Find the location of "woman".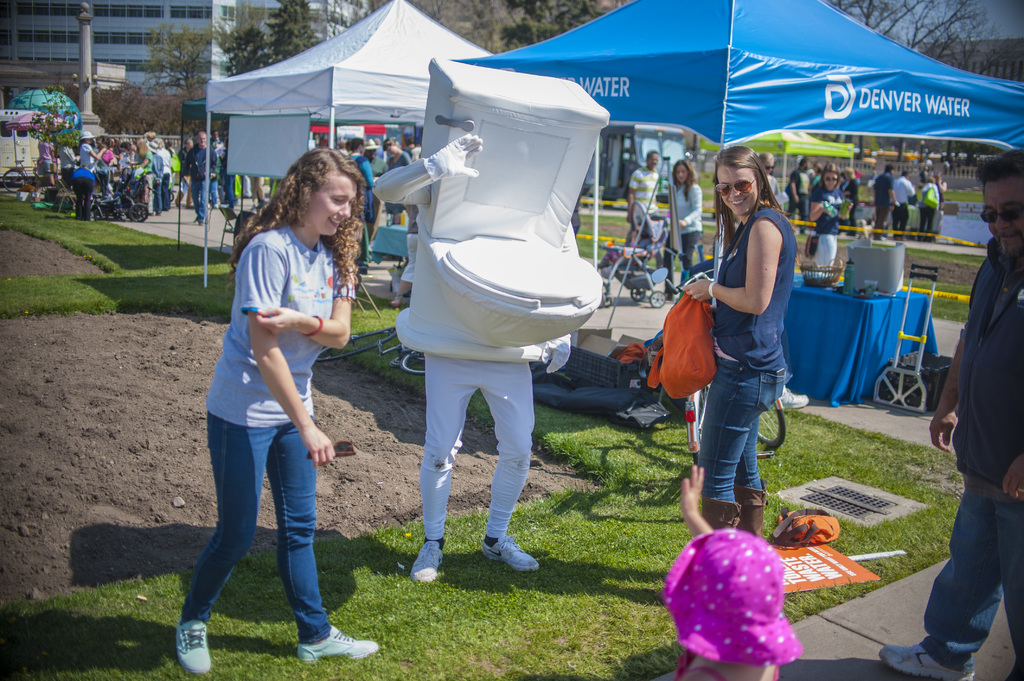
Location: bbox(122, 135, 155, 216).
